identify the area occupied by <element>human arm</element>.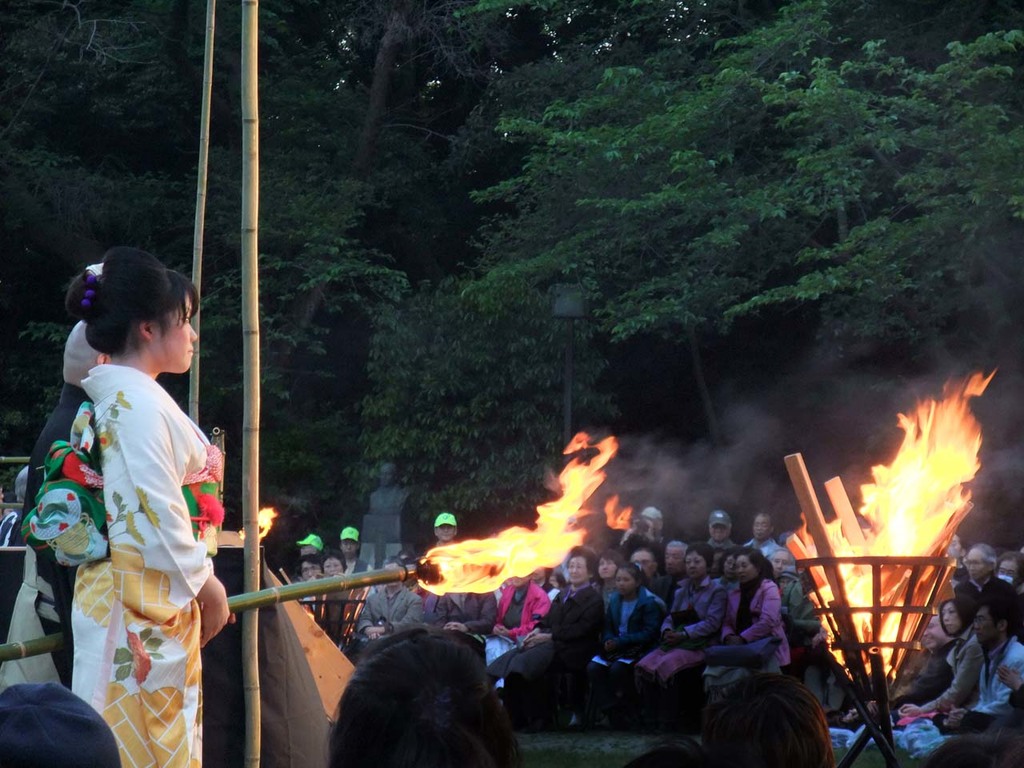
Area: locate(724, 578, 790, 648).
